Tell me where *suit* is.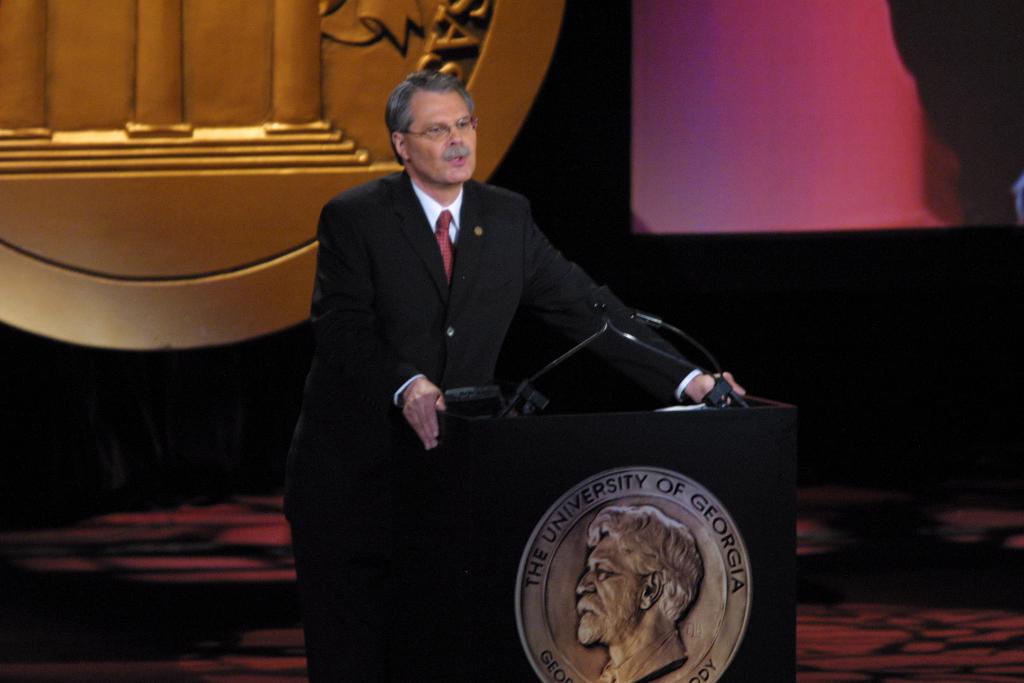
*suit* is at BBox(300, 52, 644, 616).
